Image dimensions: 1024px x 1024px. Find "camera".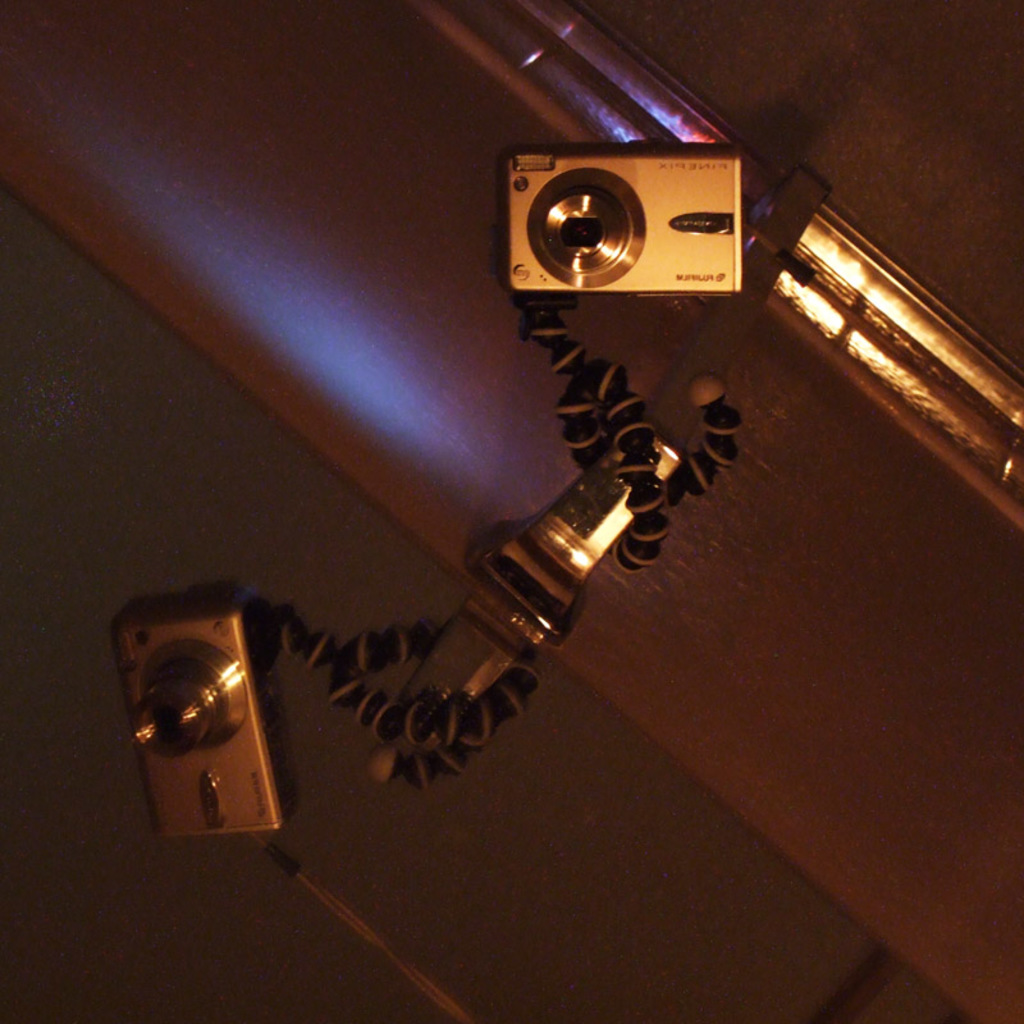
locate(99, 584, 289, 854).
